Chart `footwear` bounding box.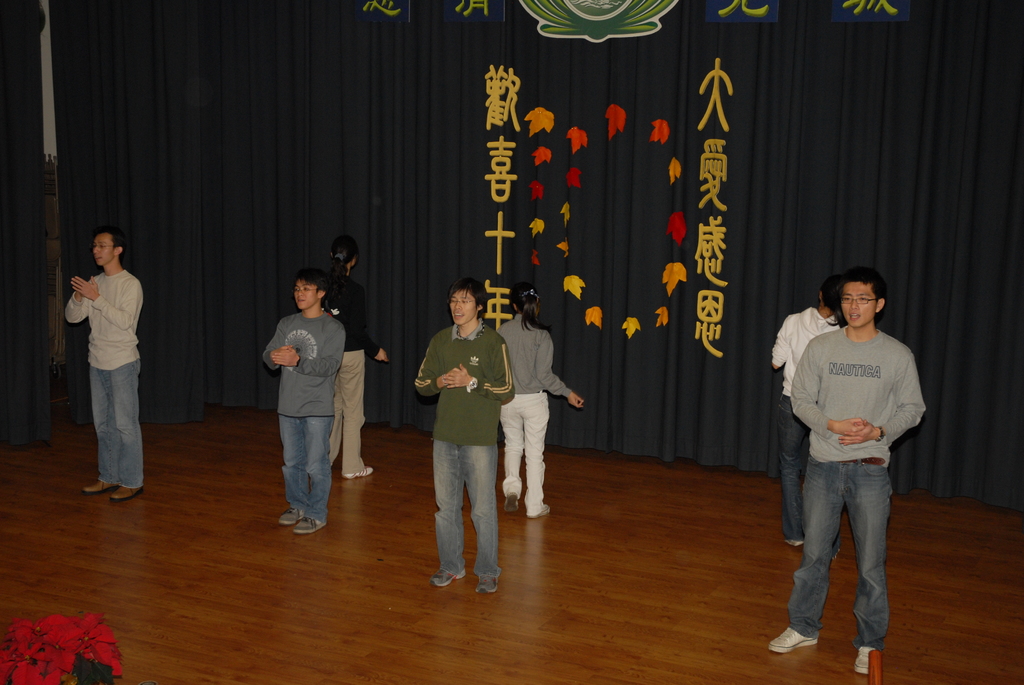
Charted: (503,494,520,513).
